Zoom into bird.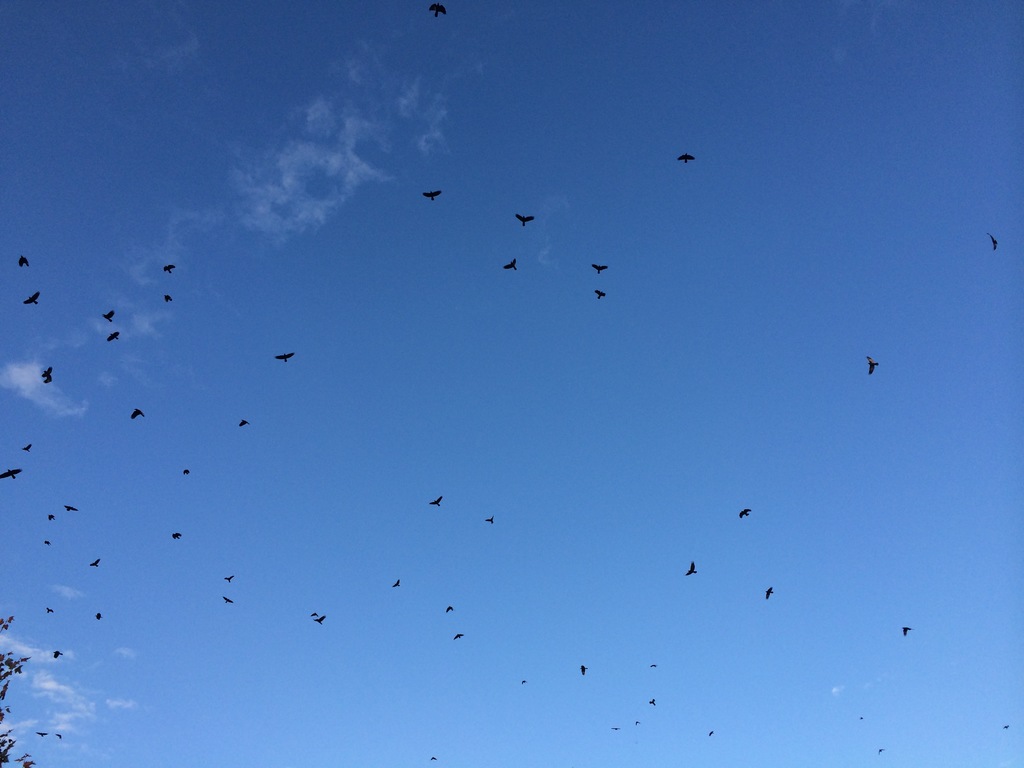
Zoom target: (x1=314, y1=614, x2=322, y2=618).
